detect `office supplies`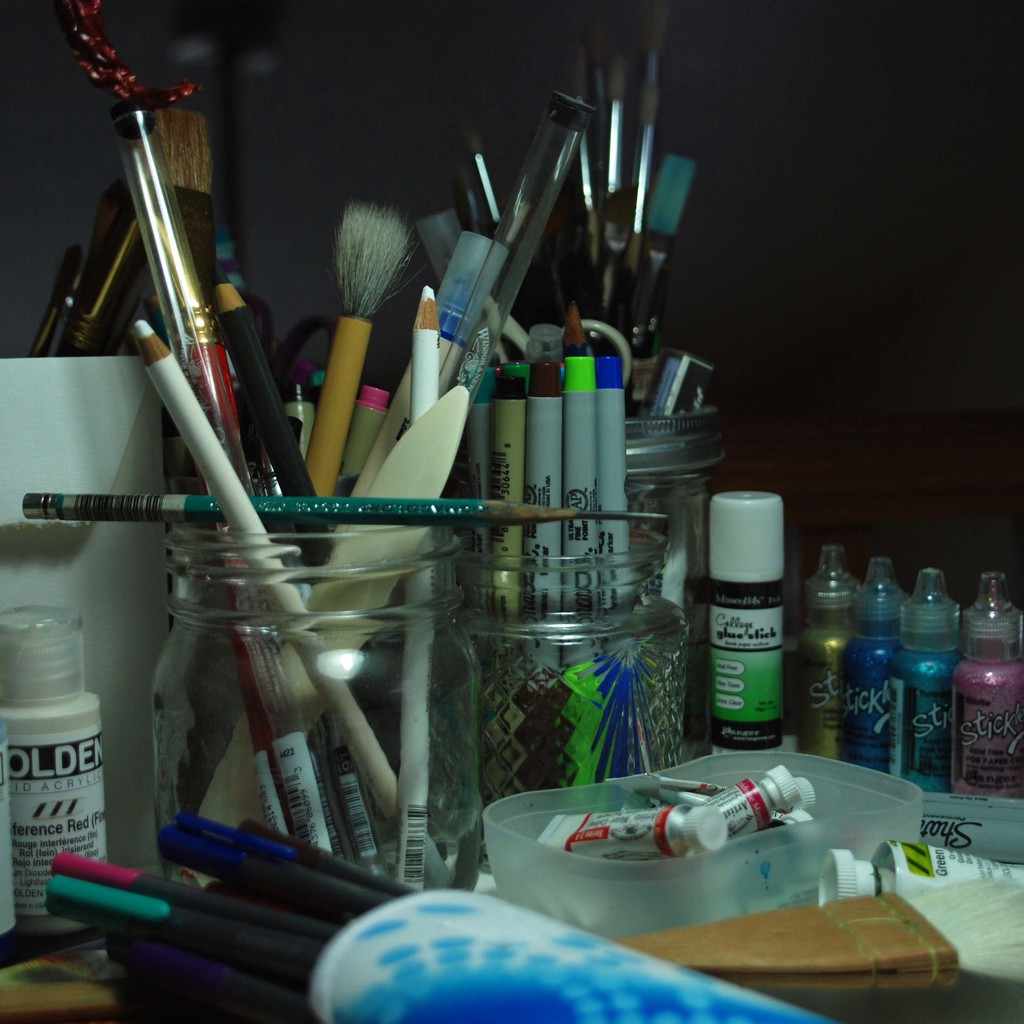
BBox(31, 857, 335, 1023)
